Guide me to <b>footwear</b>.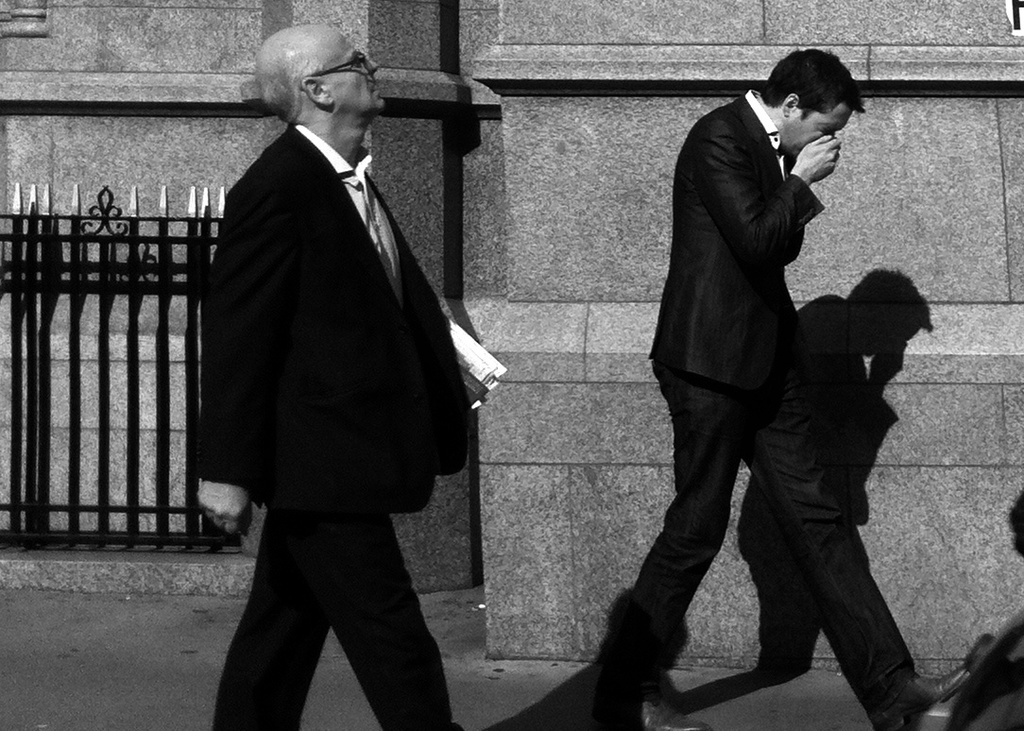
Guidance: (598,690,712,728).
